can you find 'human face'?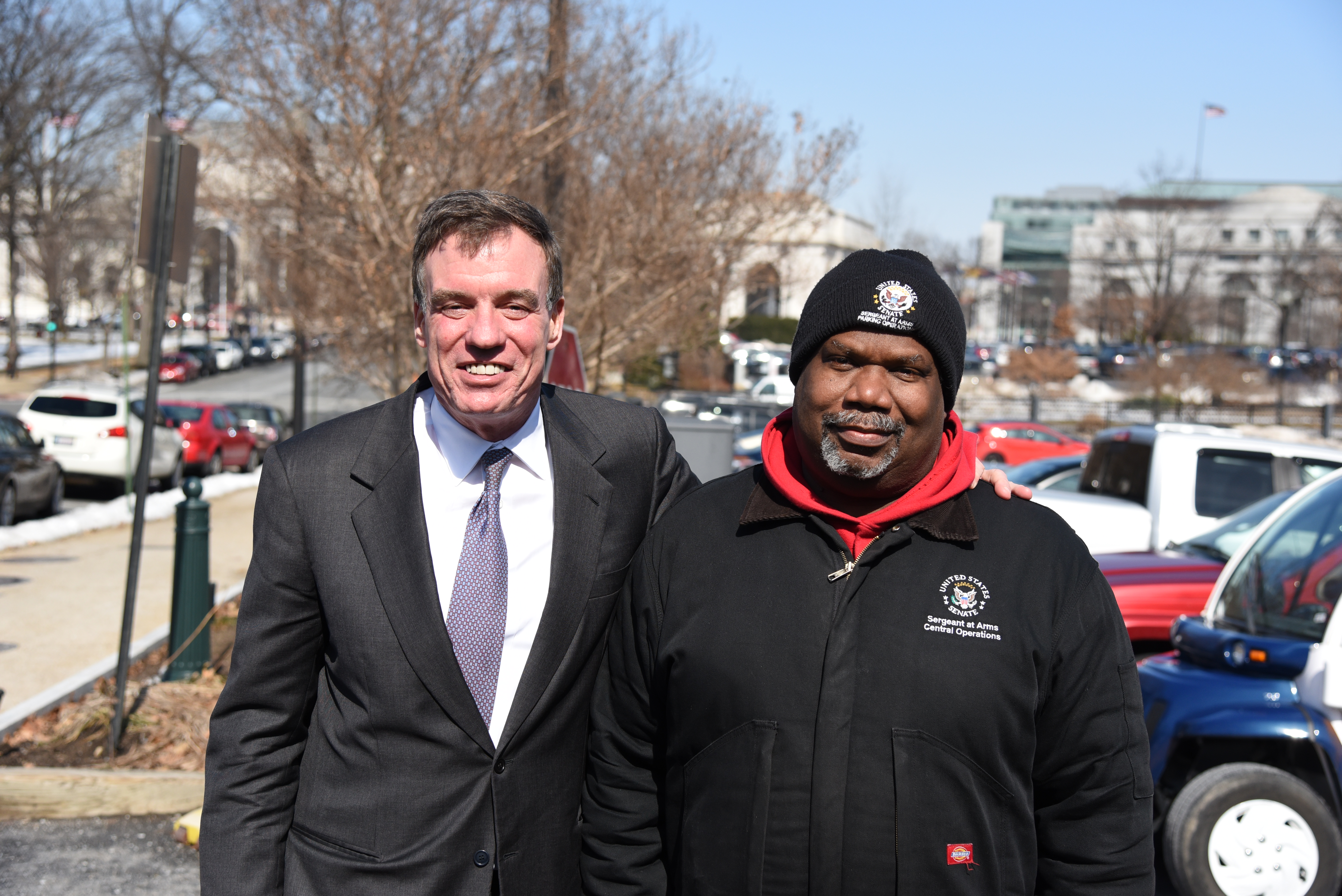
Yes, bounding box: bbox(93, 51, 122, 94).
